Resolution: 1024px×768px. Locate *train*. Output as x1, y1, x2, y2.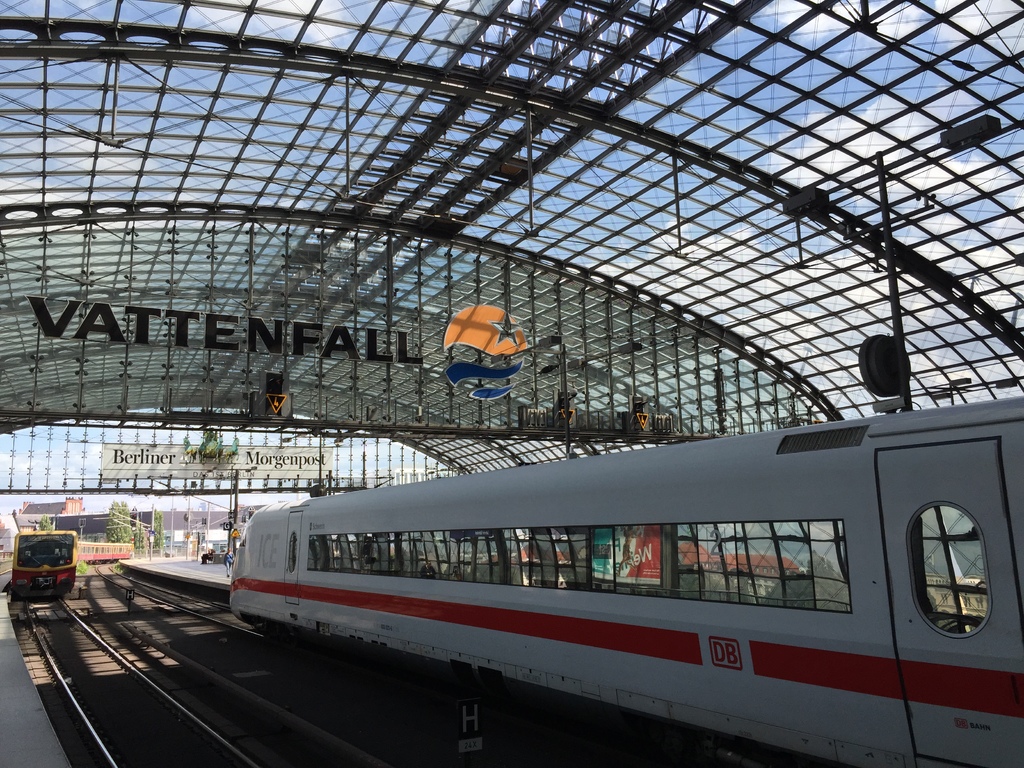
228, 394, 1023, 767.
